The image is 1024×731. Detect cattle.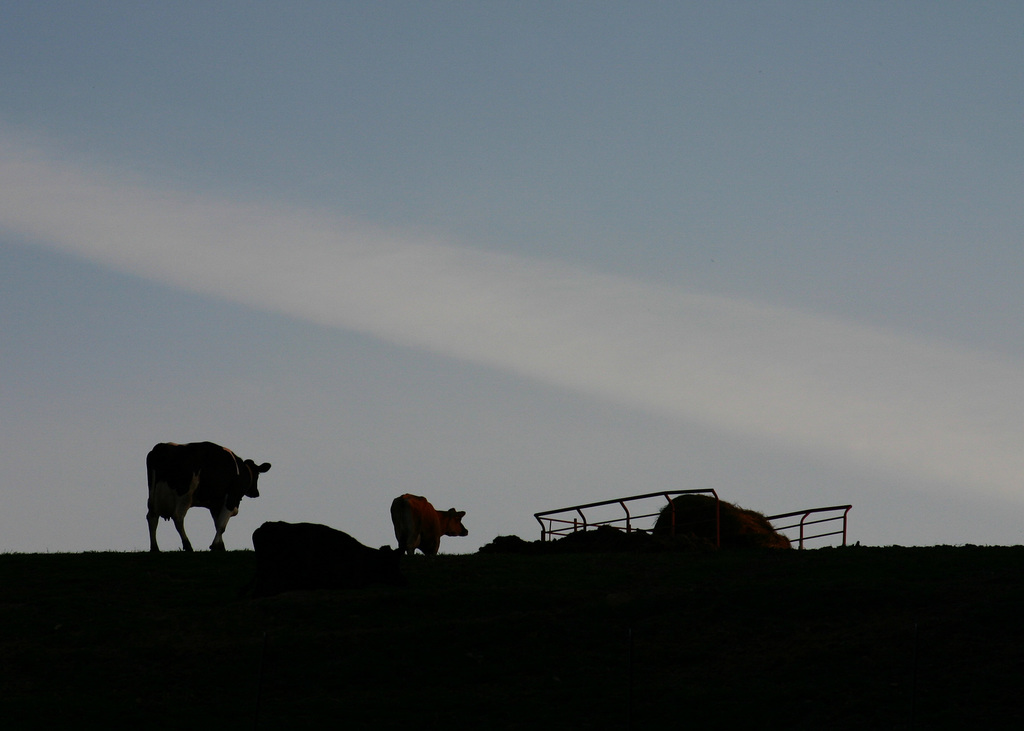
Detection: bbox=[248, 522, 400, 571].
